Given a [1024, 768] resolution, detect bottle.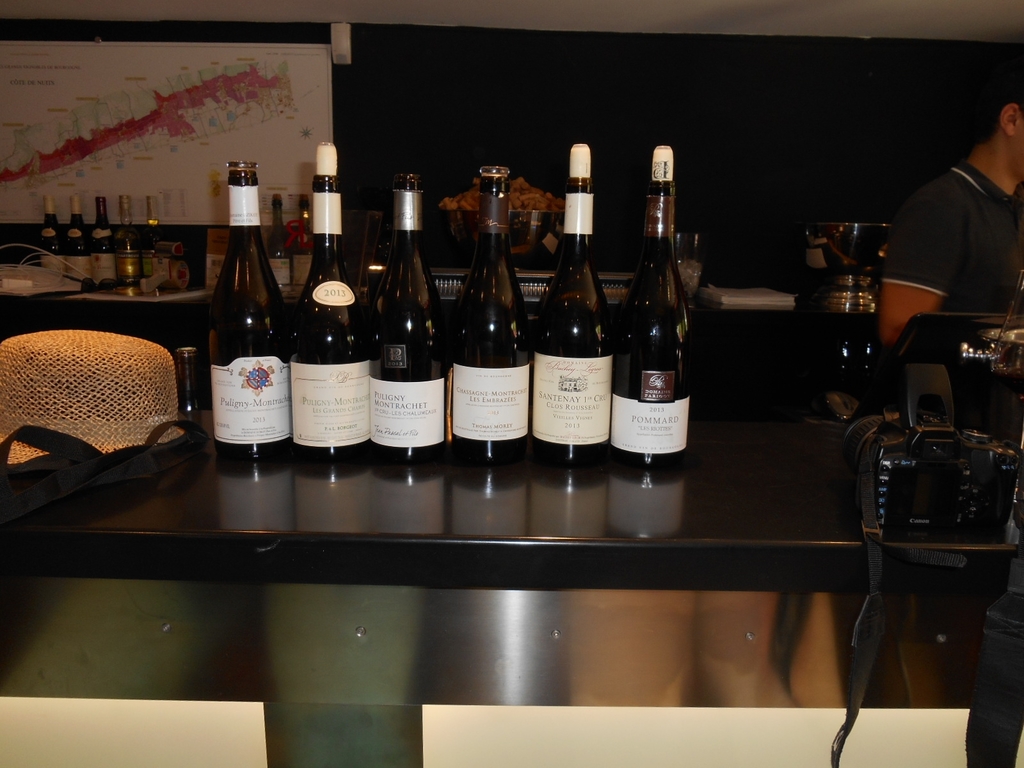
select_region(532, 141, 617, 468).
